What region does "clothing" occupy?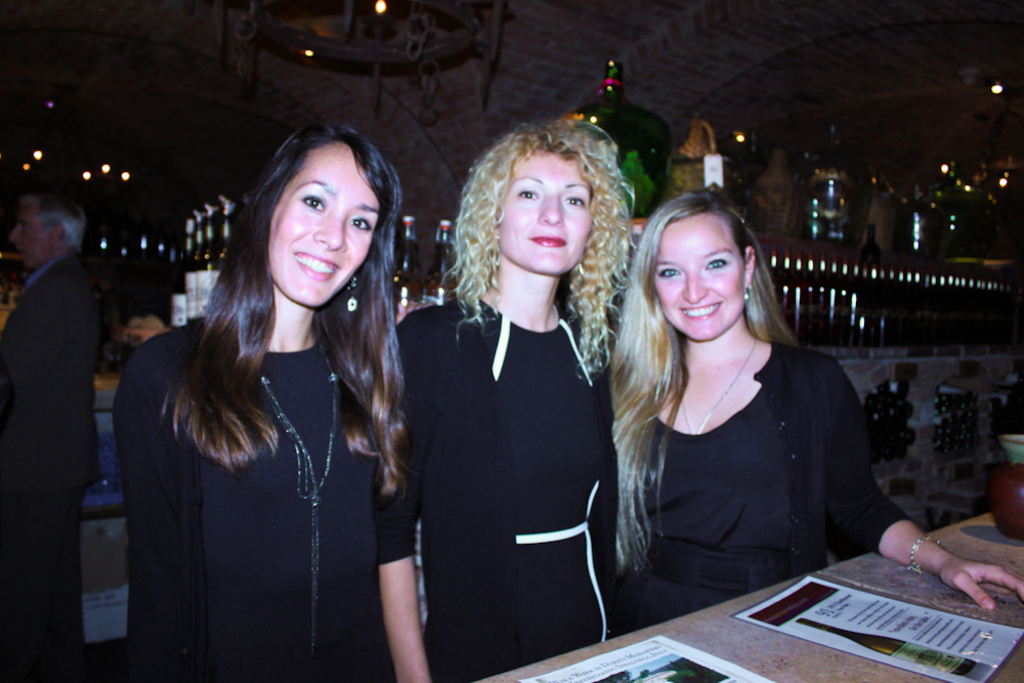
<region>103, 228, 435, 672</region>.
